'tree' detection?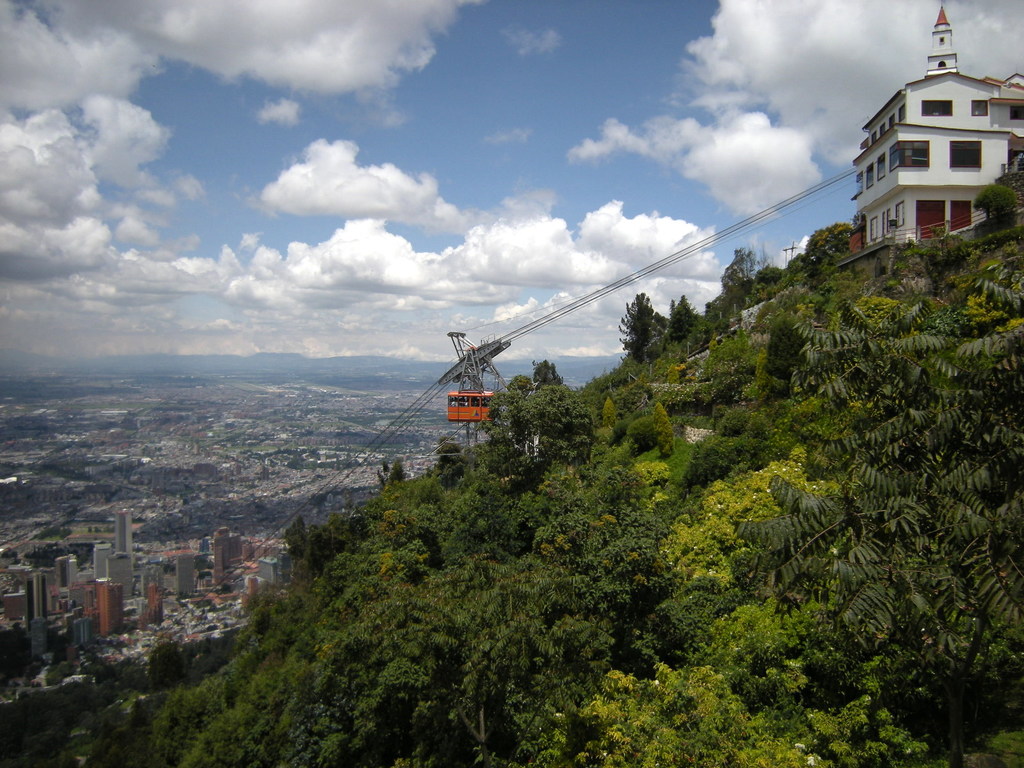
<bbox>893, 227, 975, 294</bbox>
